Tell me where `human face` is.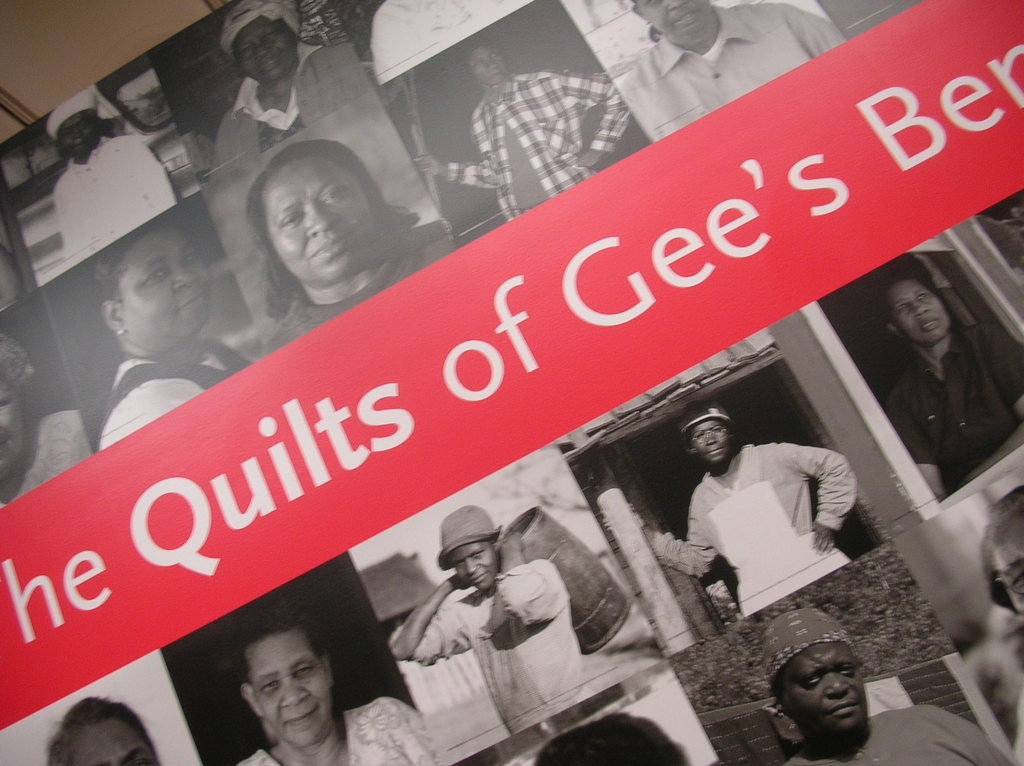
`human face` is at <bbox>455, 540, 504, 594</bbox>.
